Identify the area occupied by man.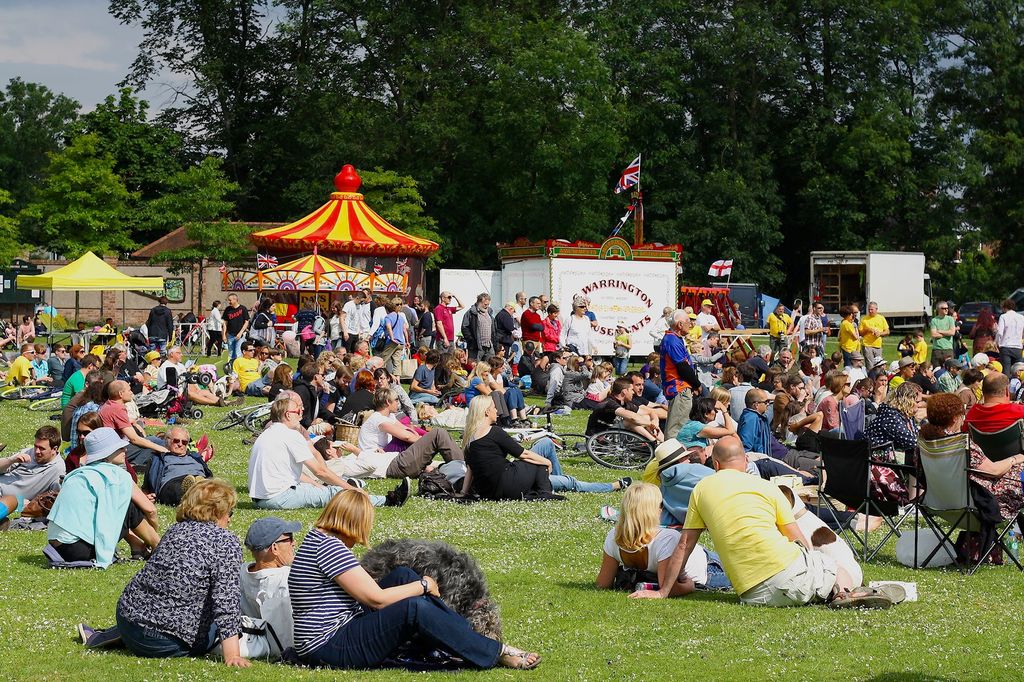
Area: detection(145, 424, 216, 501).
